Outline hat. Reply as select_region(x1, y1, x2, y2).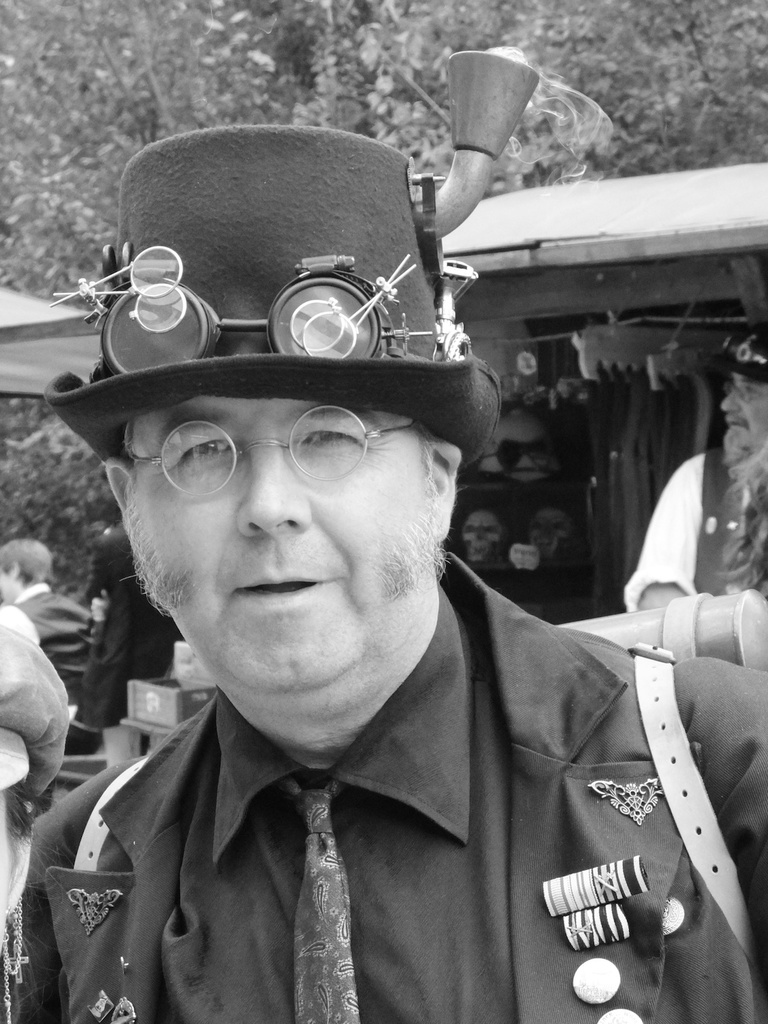
select_region(43, 124, 505, 470).
